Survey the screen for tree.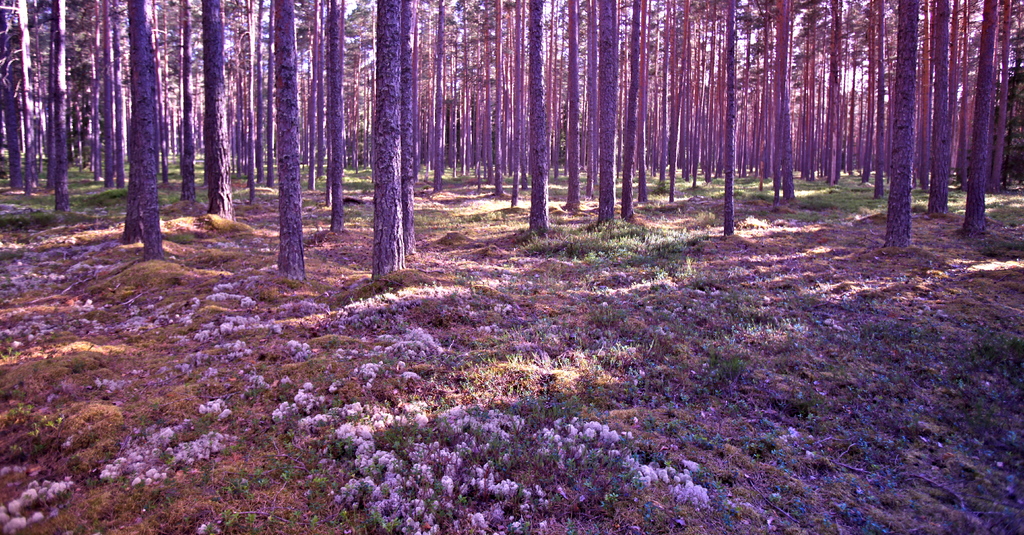
Survey found: locate(964, 0, 1003, 230).
